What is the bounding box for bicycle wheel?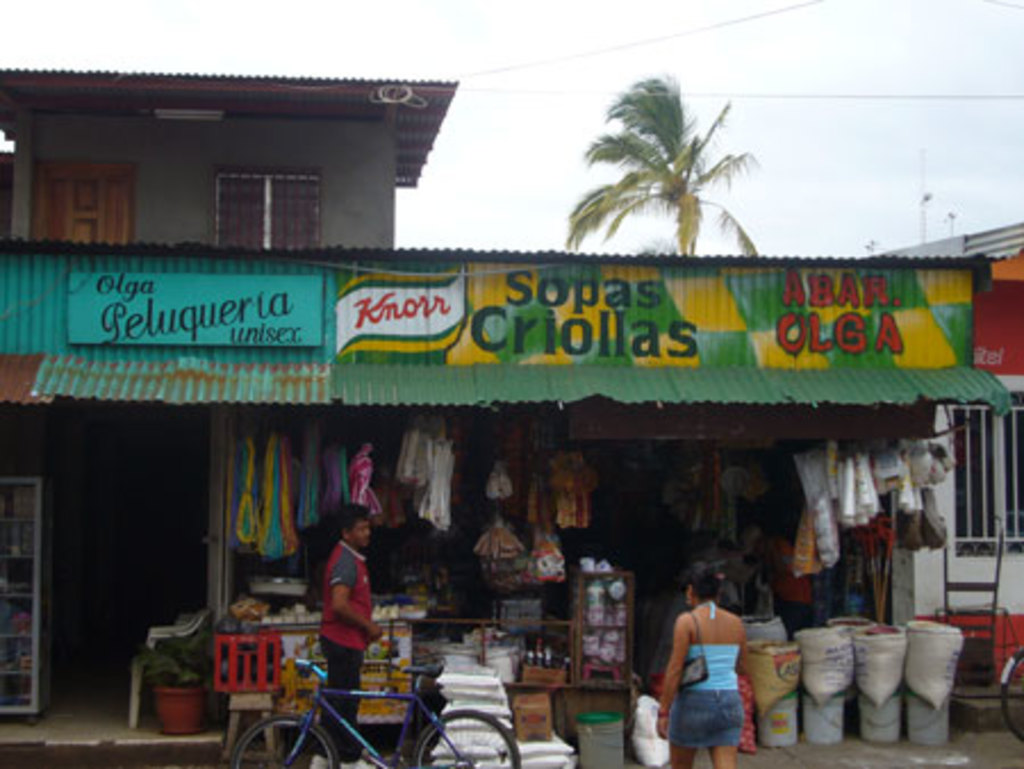
<box>228,710,337,767</box>.
